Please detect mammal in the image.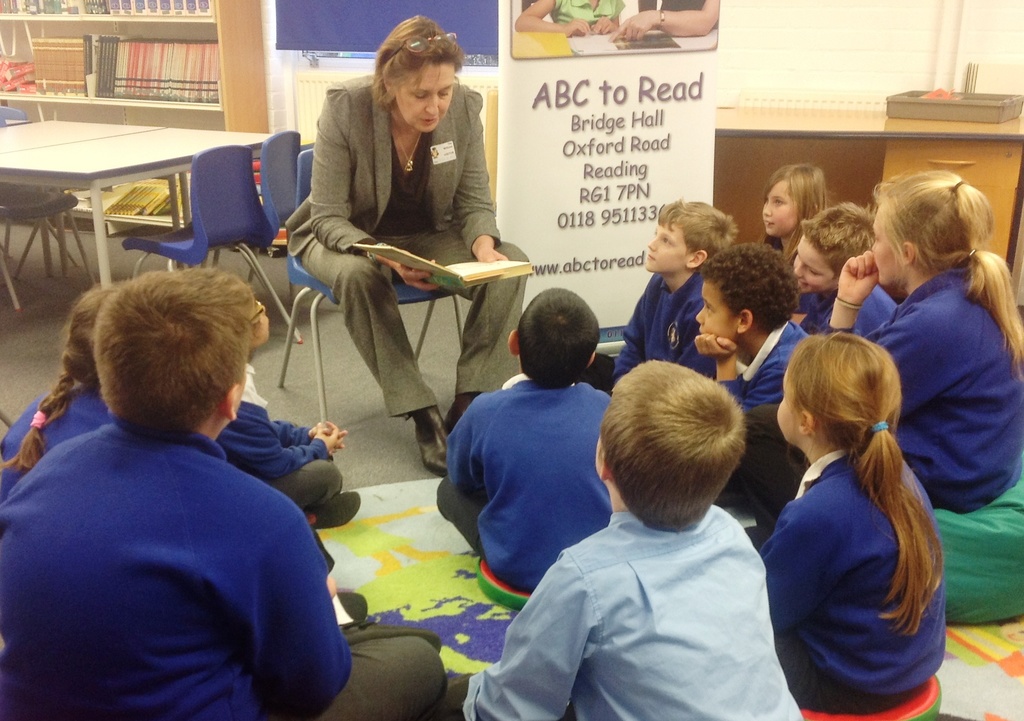
pyautogui.locateOnScreen(433, 284, 612, 603).
